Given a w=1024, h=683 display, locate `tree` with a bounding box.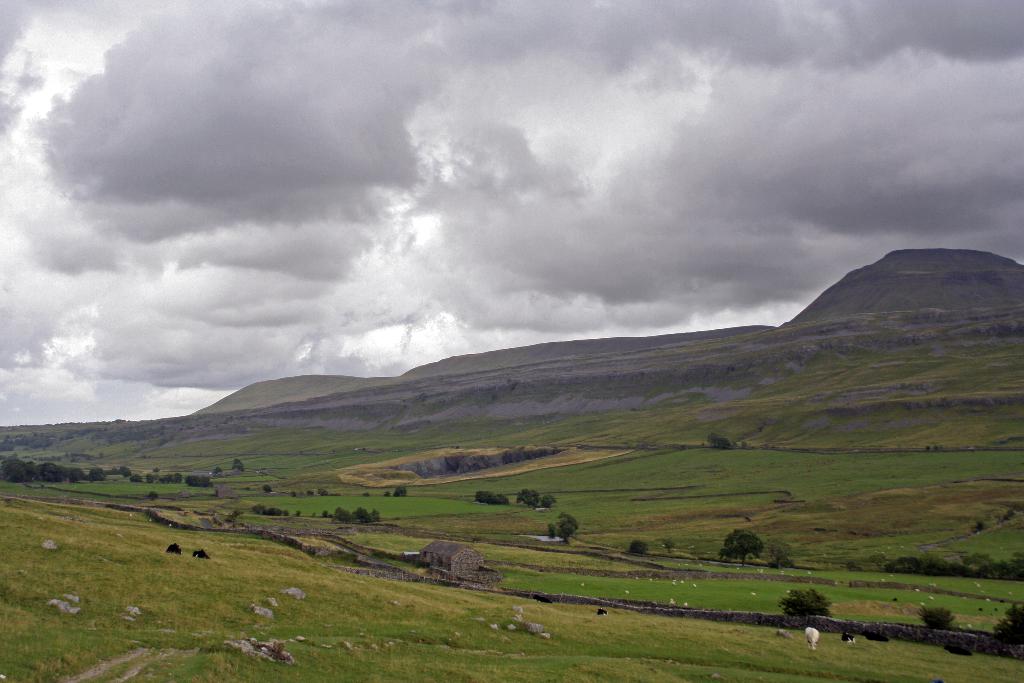
Located: crop(992, 602, 1023, 647).
